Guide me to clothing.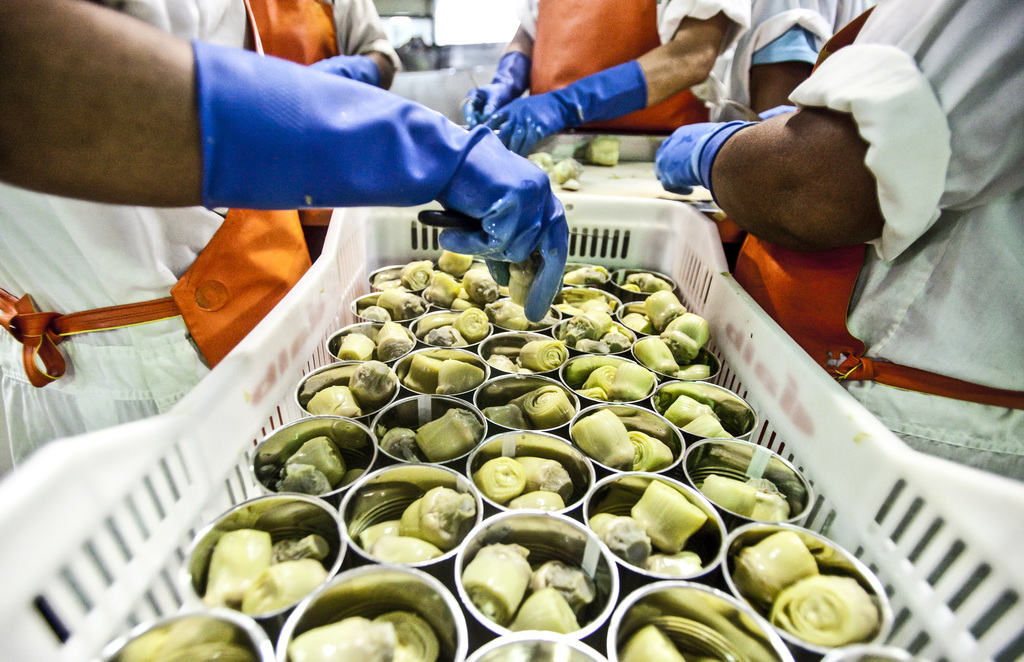
Guidance: (728, 0, 874, 122).
